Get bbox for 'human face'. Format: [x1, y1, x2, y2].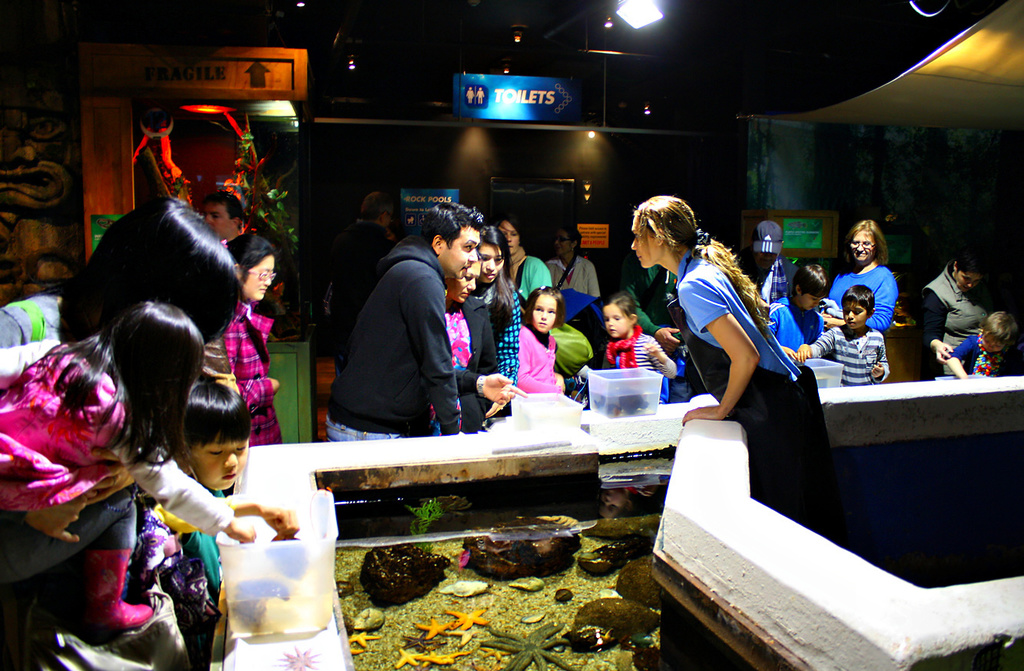
[440, 228, 479, 279].
